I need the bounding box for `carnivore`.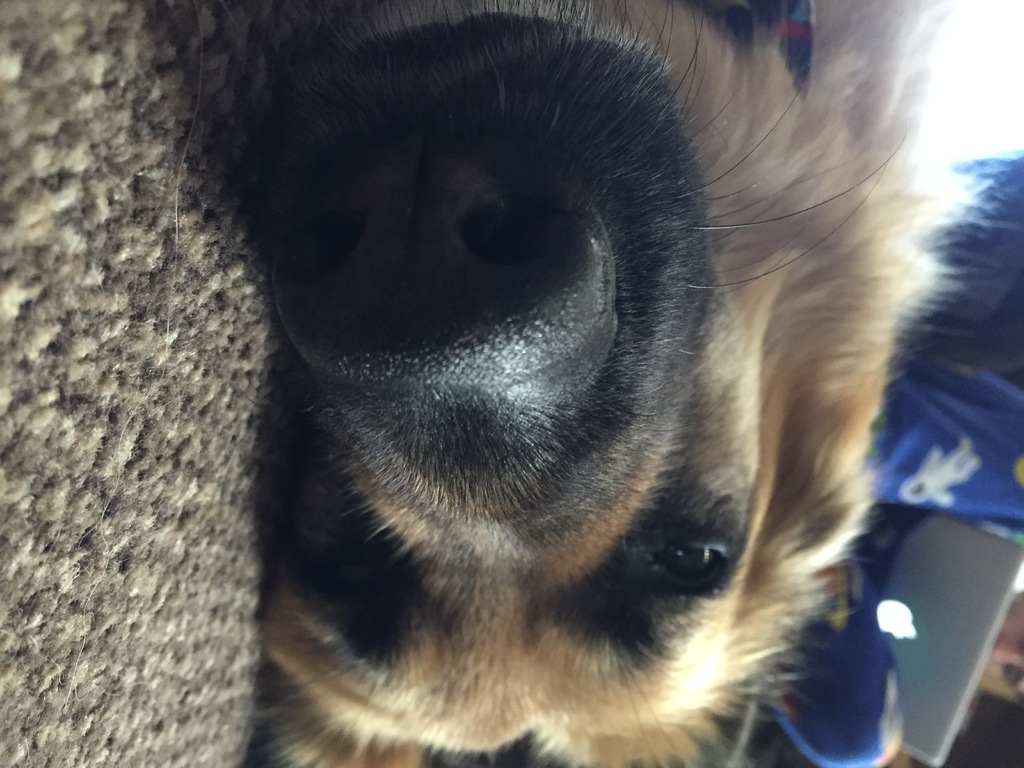
Here it is: <region>156, 11, 1023, 732</region>.
